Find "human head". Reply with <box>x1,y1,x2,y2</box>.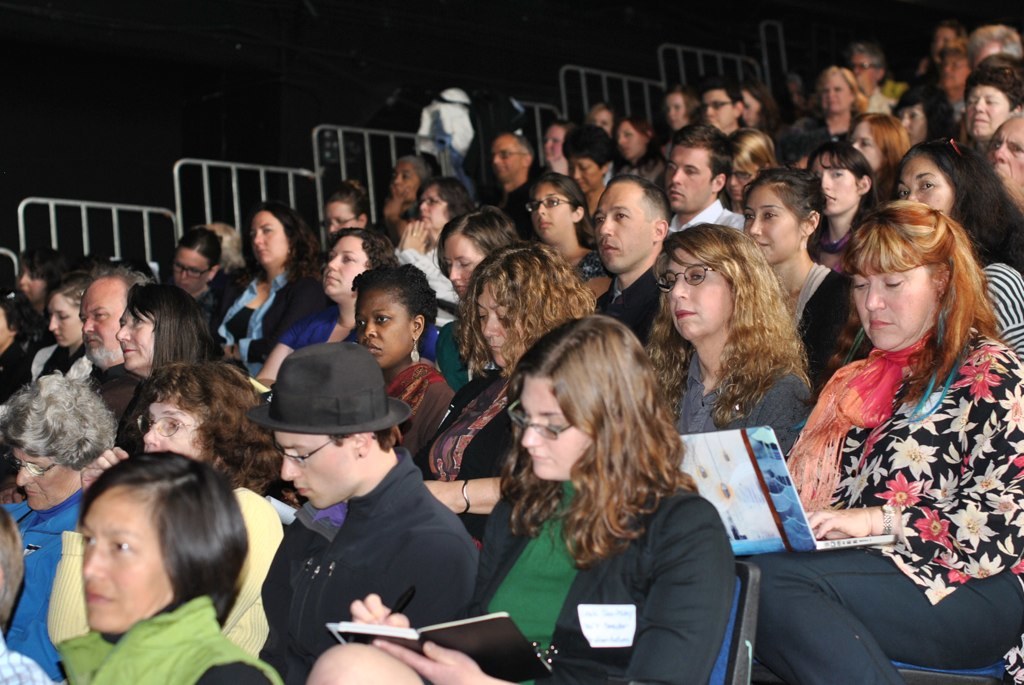
<box>0,371,112,512</box>.
